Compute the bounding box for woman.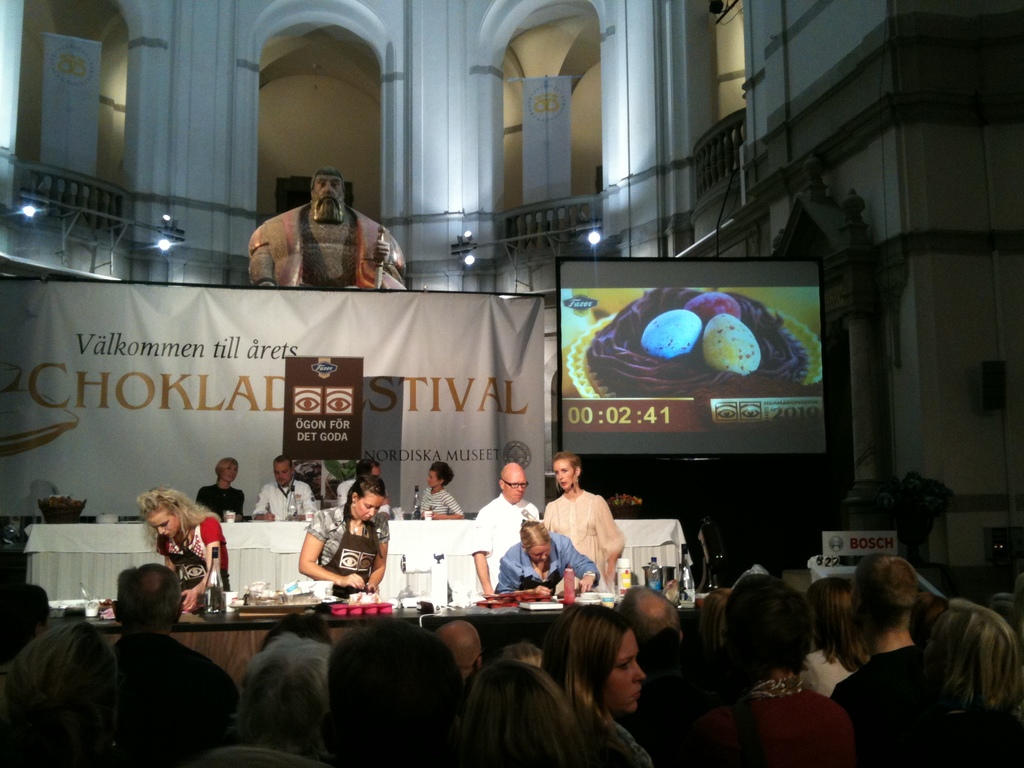
bbox(803, 577, 874, 700).
